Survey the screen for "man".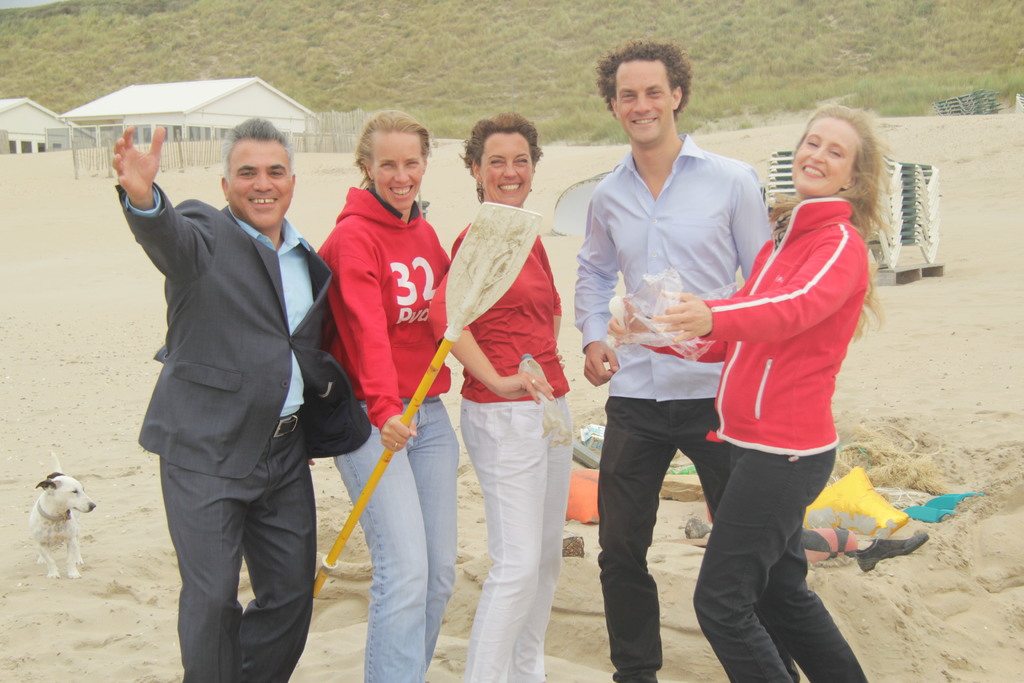
Survey found: bbox=[103, 81, 340, 682].
